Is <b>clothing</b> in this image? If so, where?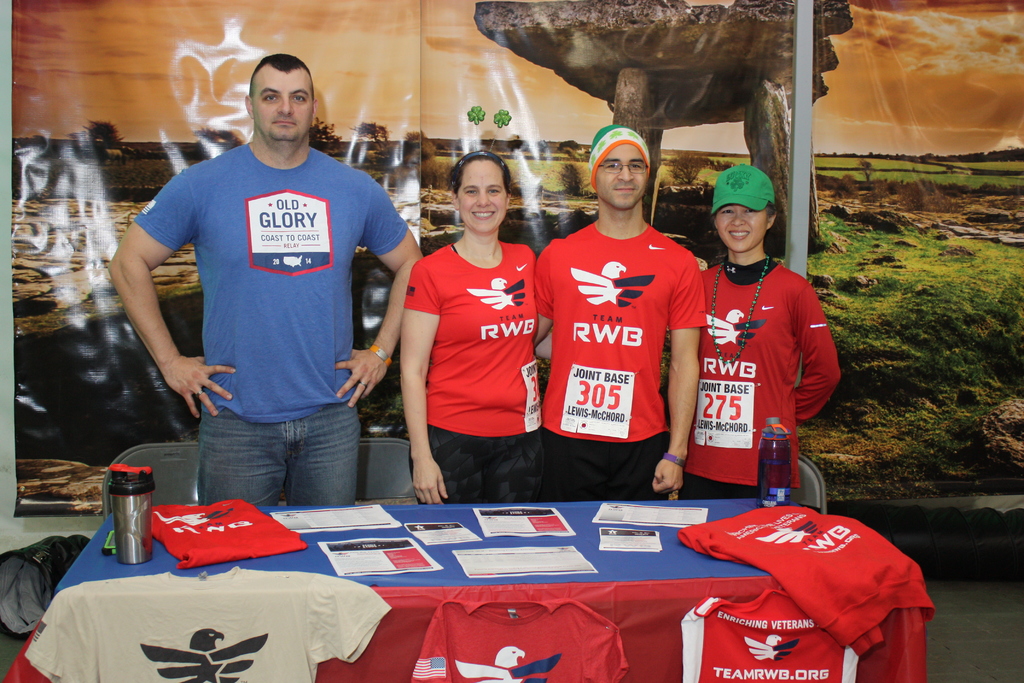
Yes, at bbox=(406, 601, 631, 682).
